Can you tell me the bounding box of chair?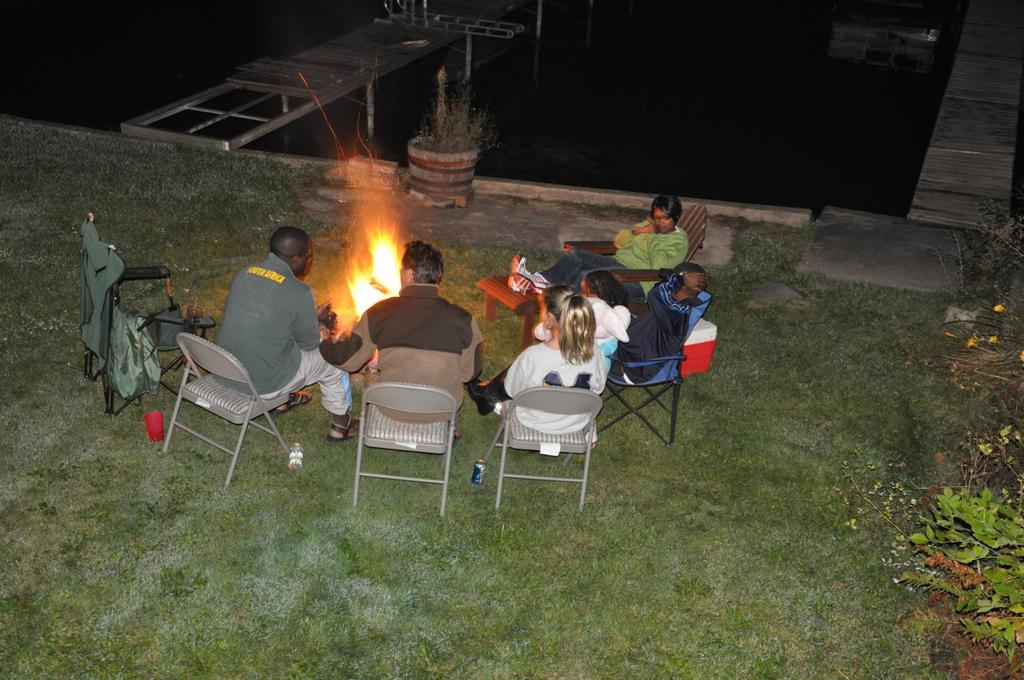
l=79, t=210, r=200, b=420.
